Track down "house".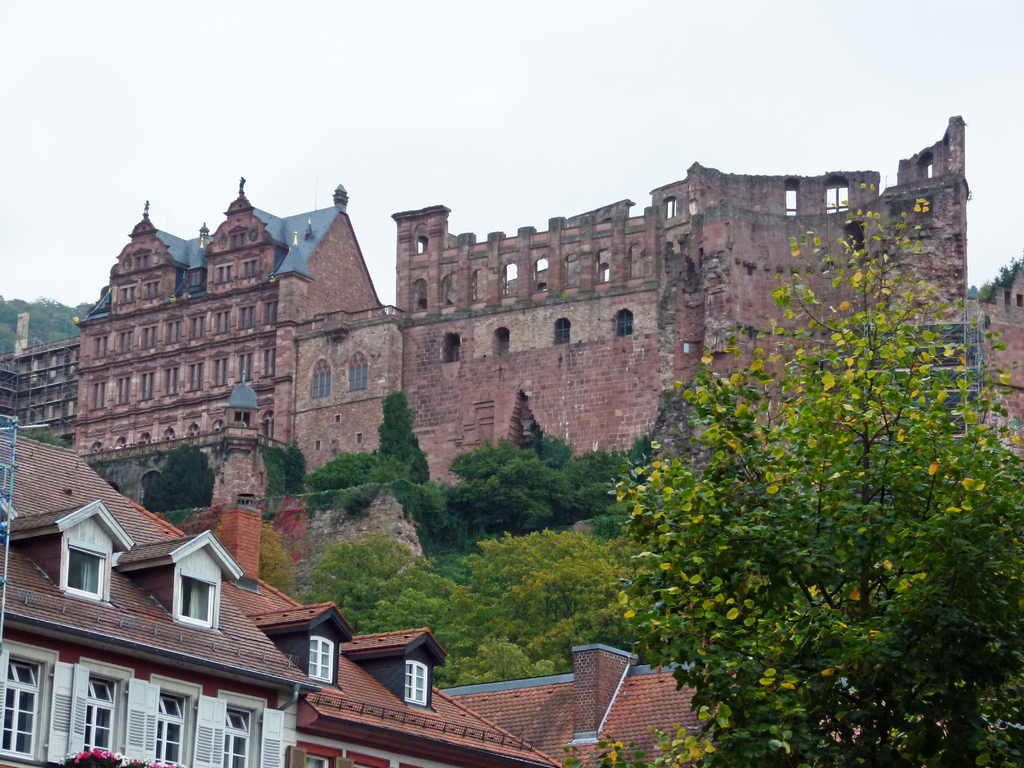
Tracked to select_region(0, 431, 323, 767).
